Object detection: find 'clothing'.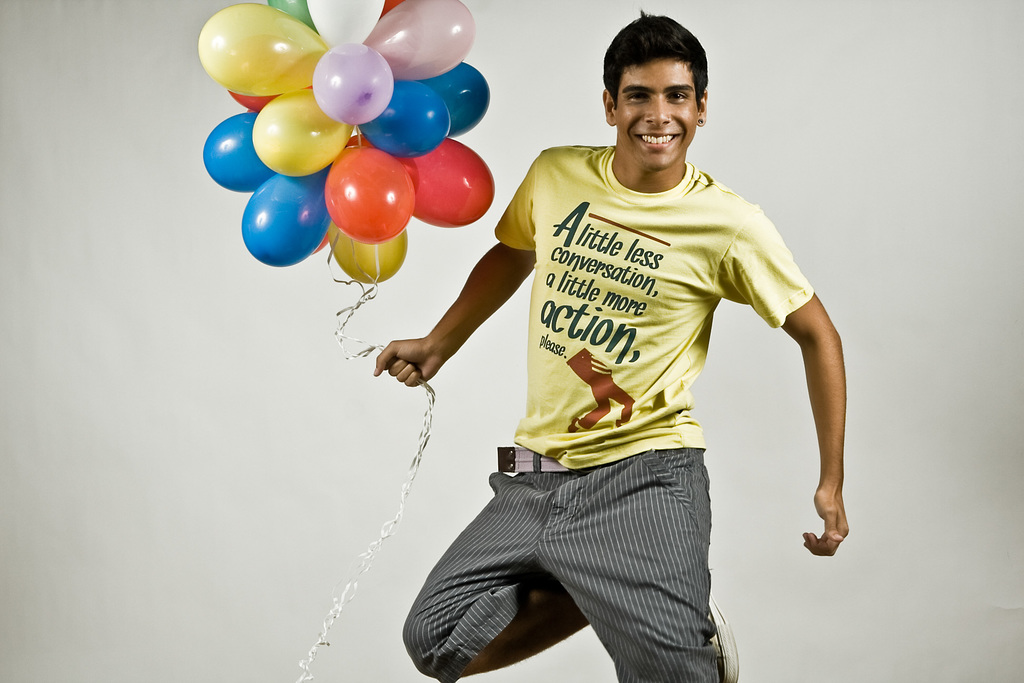
(442, 126, 832, 629).
